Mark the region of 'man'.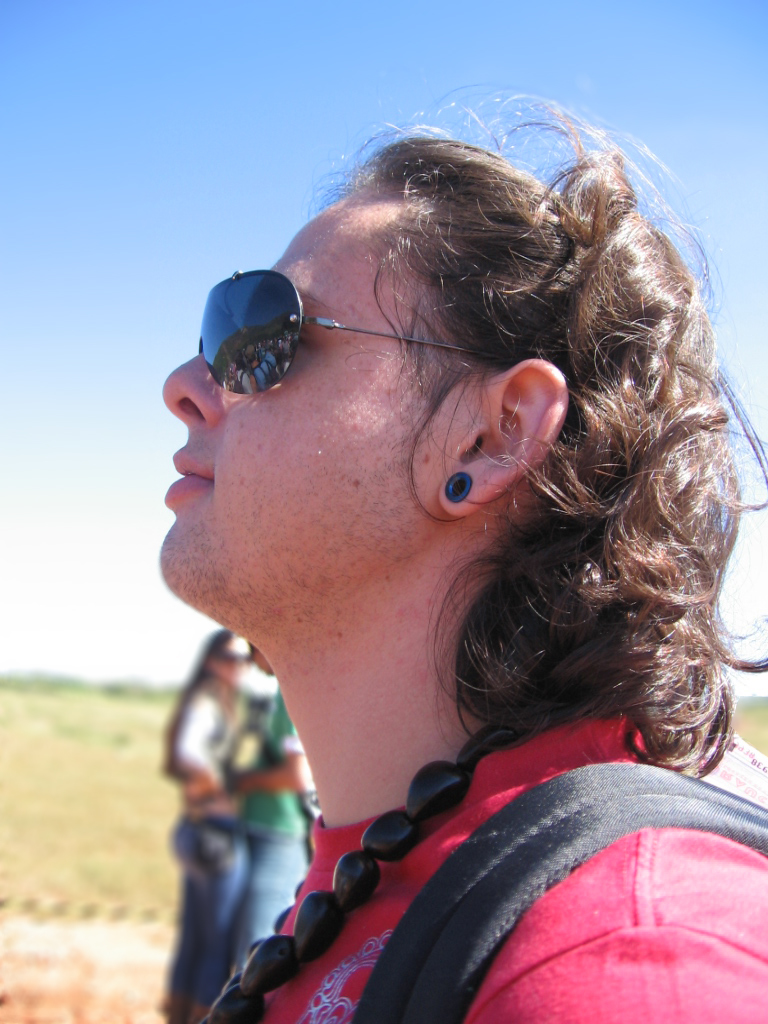
Region: 141:75:767:1023.
